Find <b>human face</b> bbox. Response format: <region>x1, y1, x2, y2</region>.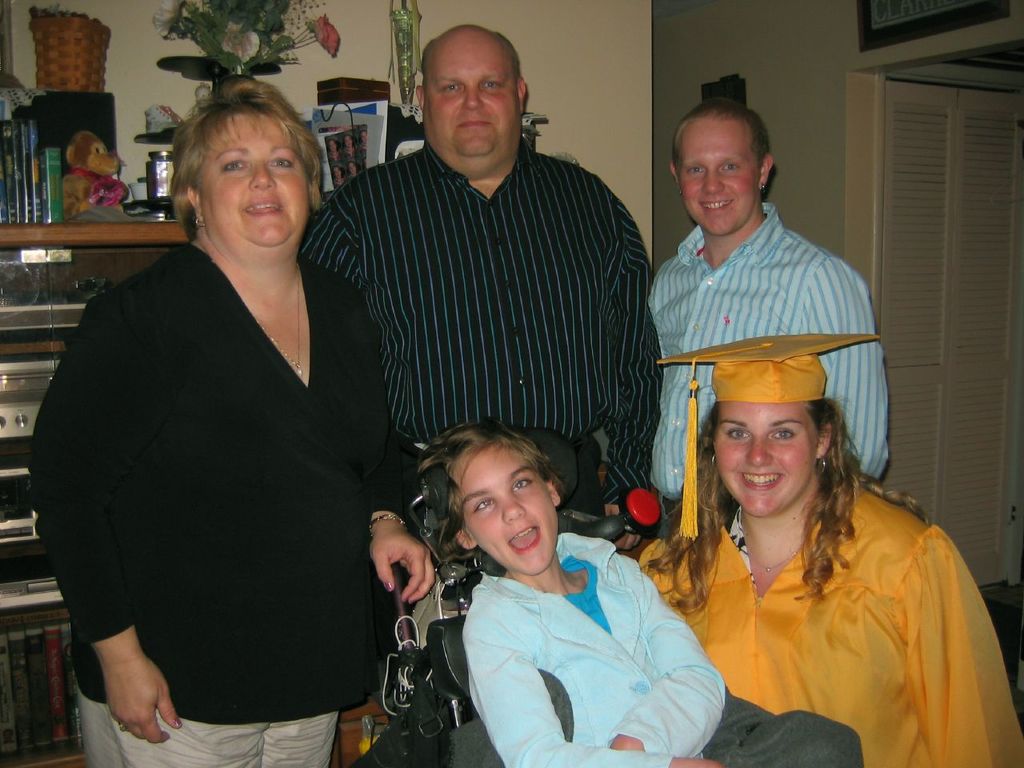
<region>679, 115, 757, 234</region>.
